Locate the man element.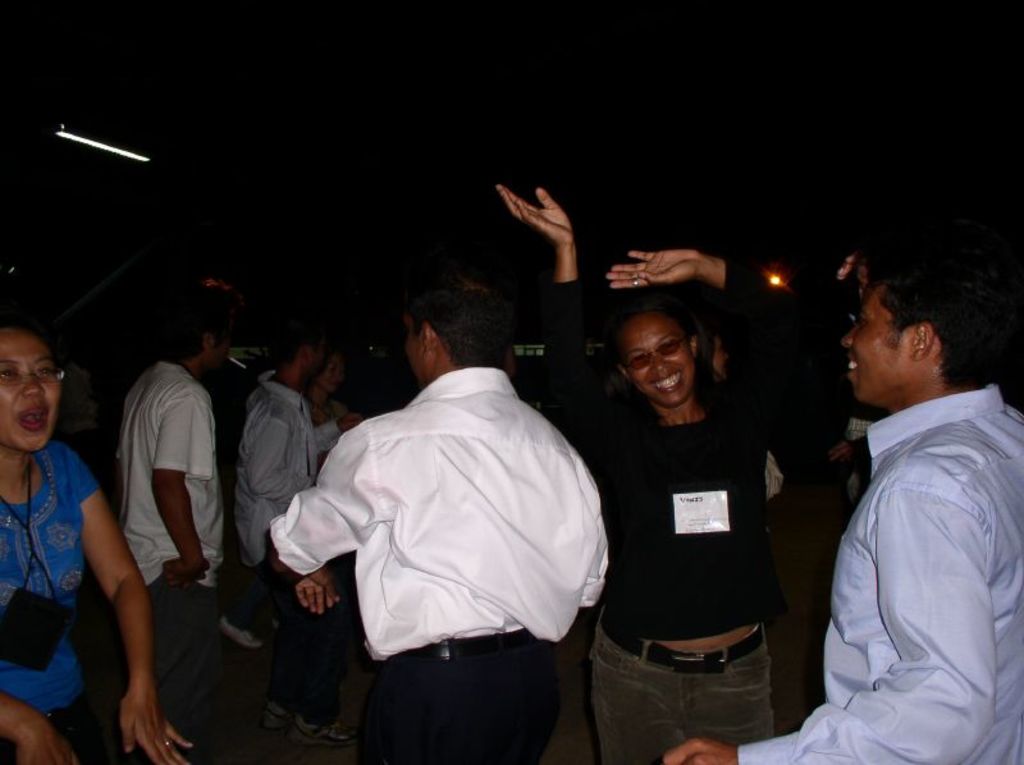
Element bbox: [655,255,1023,764].
